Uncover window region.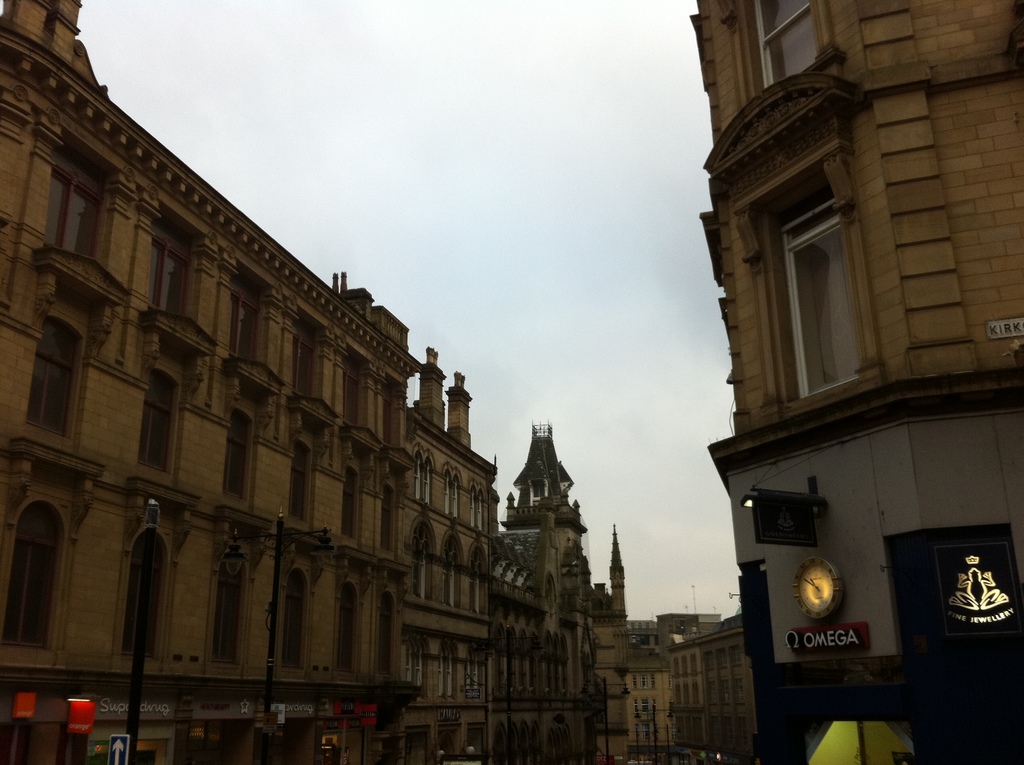
Uncovered: 436 528 469 609.
